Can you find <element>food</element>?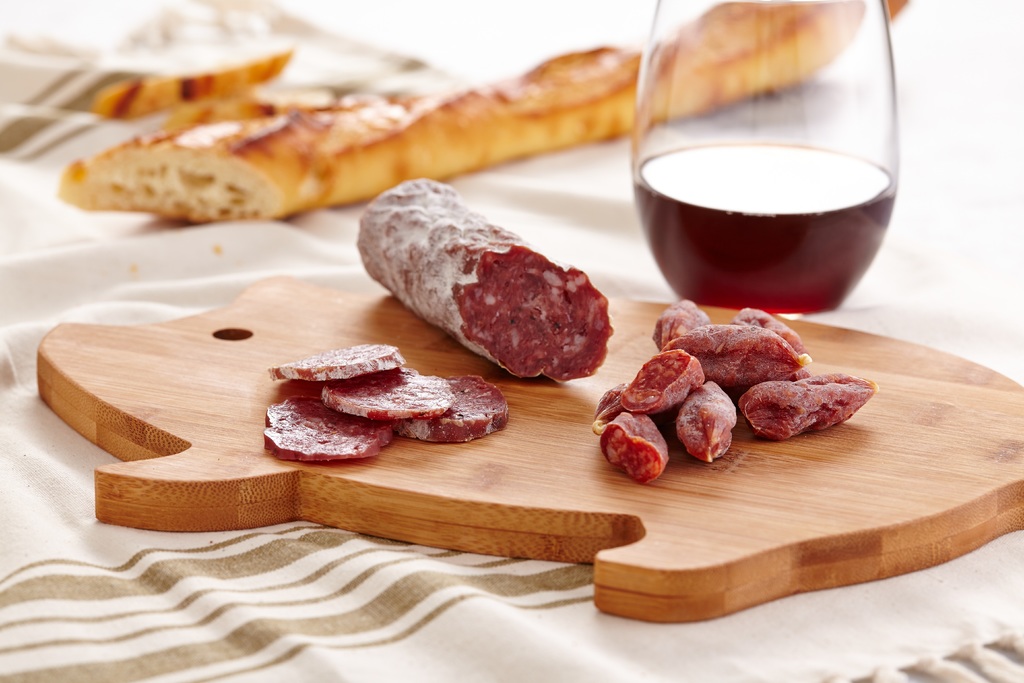
Yes, bounding box: {"left": 55, "top": 0, "right": 908, "bottom": 227}.
